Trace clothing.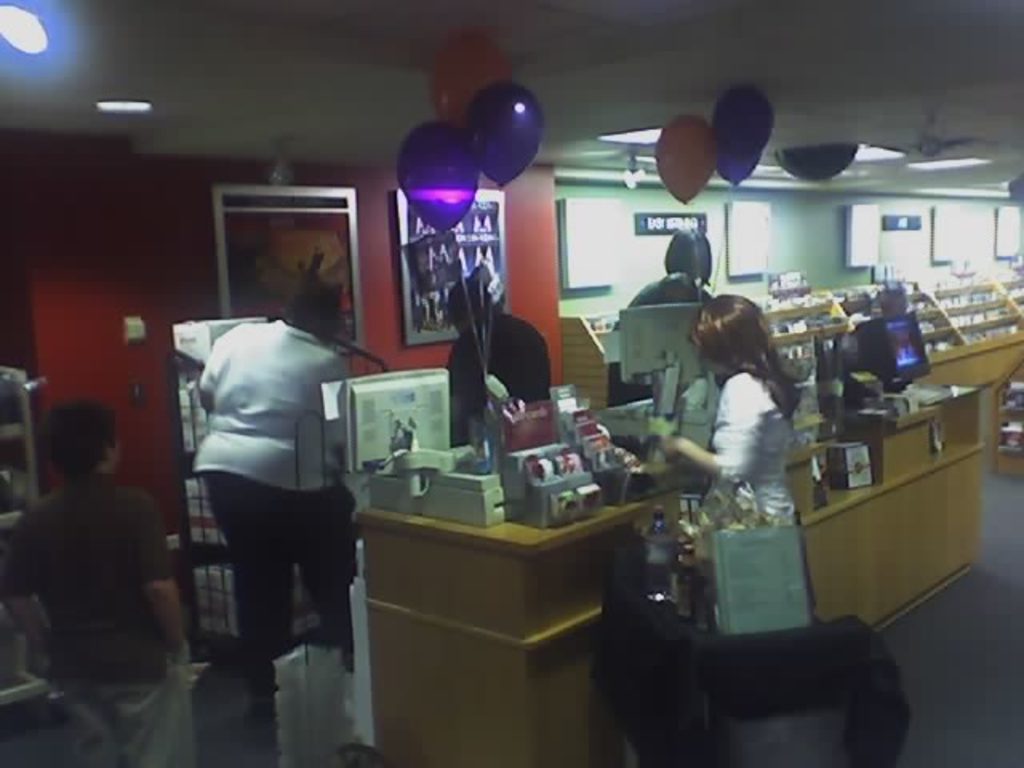
Traced to (184,317,368,680).
